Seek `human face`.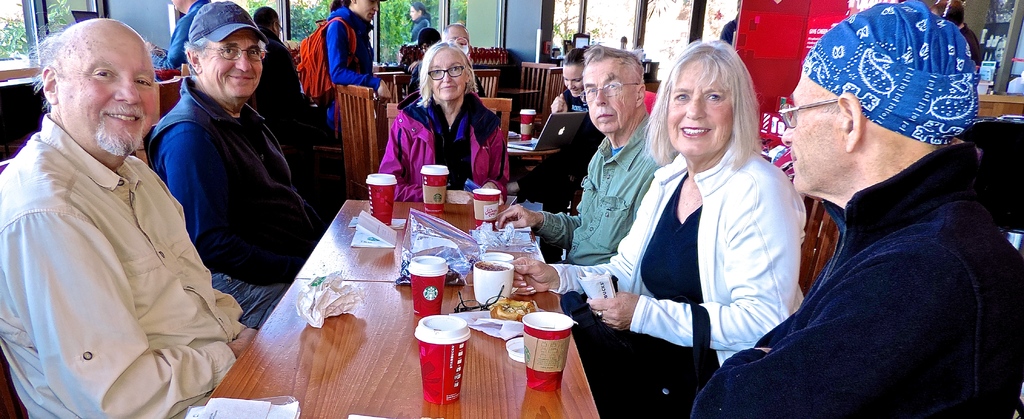
579 59 633 132.
